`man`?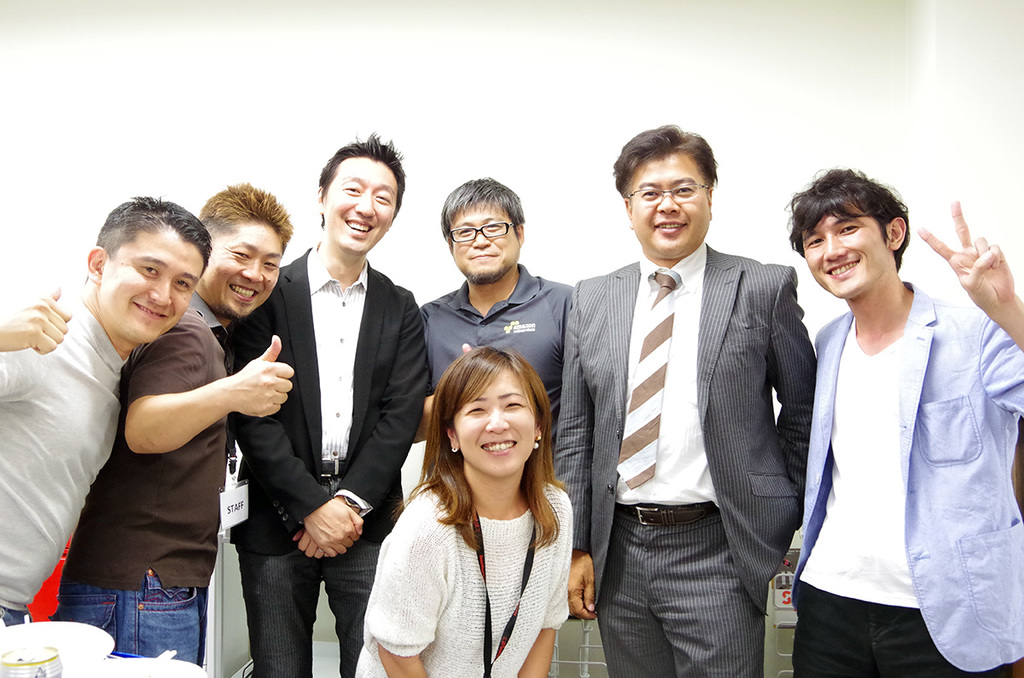
<region>45, 176, 294, 664</region>
